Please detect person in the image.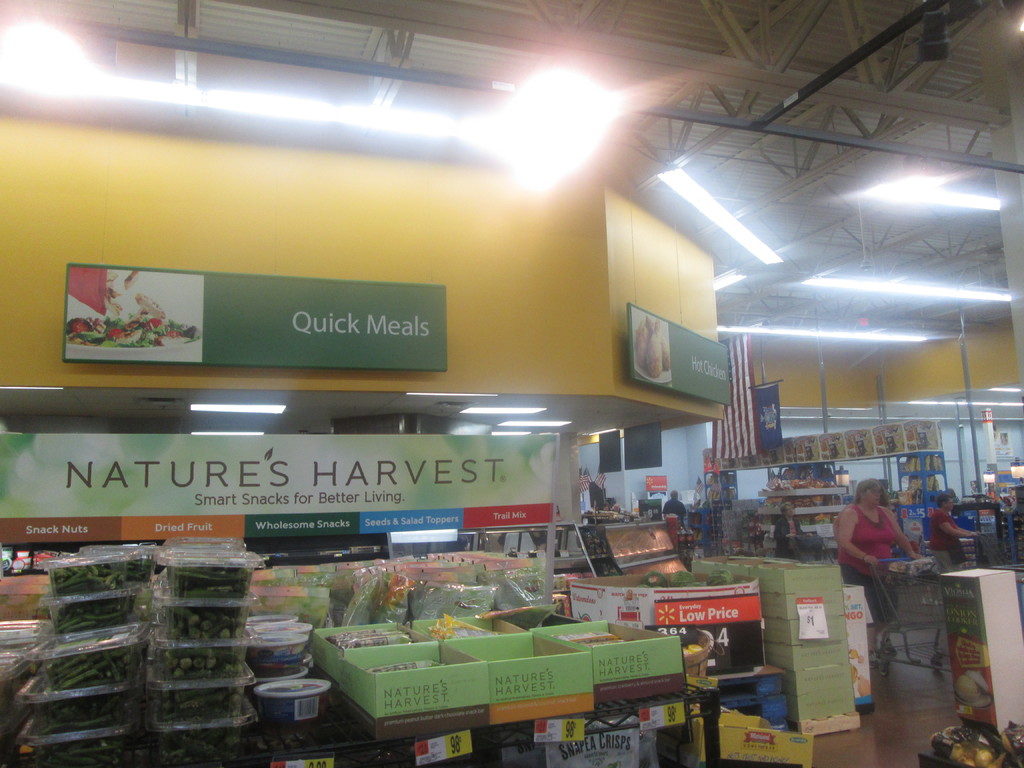
locate(841, 493, 927, 640).
